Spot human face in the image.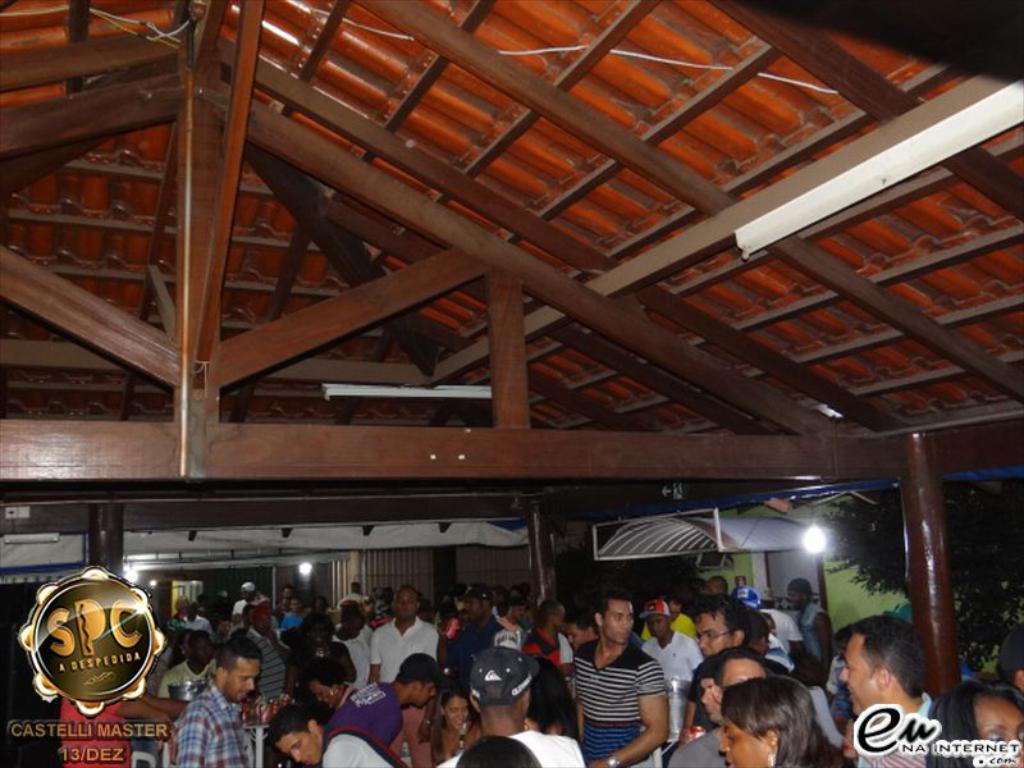
human face found at [x1=719, y1=721, x2=769, y2=767].
